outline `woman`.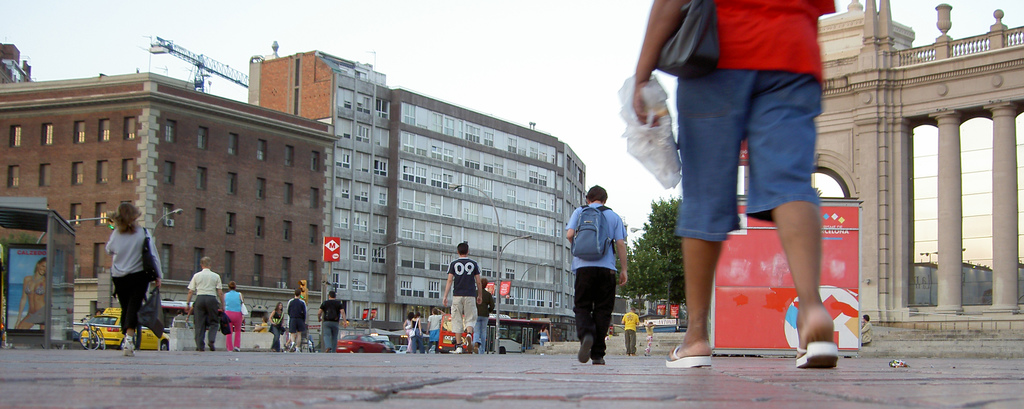
Outline: 409:310:428:358.
